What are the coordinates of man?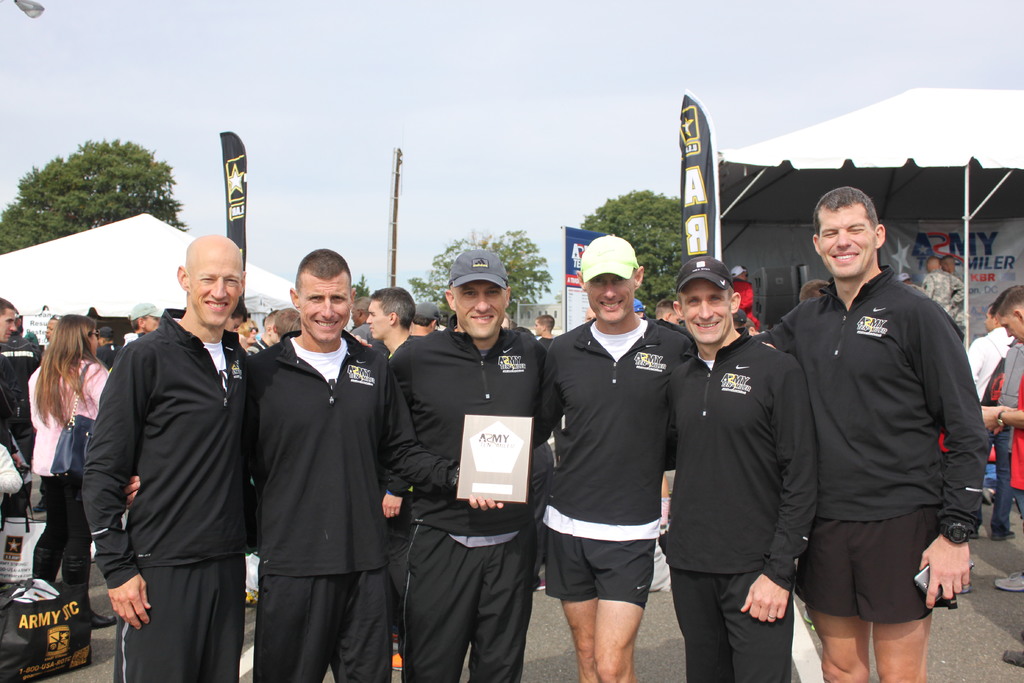
[left=531, top=228, right=701, bottom=682].
